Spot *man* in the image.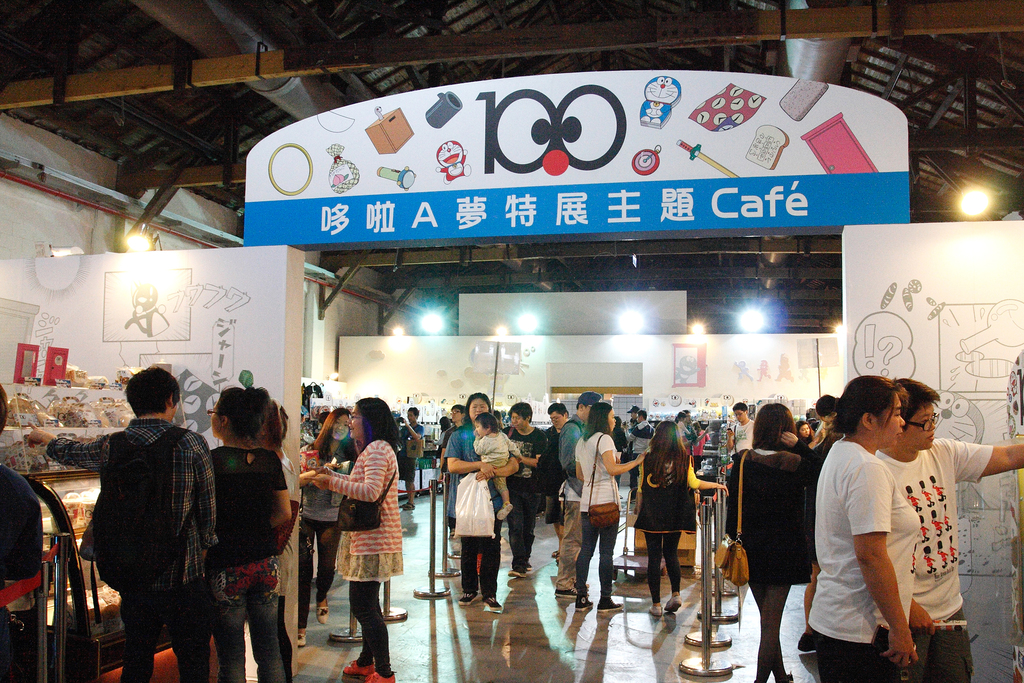
*man* found at <region>500, 402, 551, 578</region>.
